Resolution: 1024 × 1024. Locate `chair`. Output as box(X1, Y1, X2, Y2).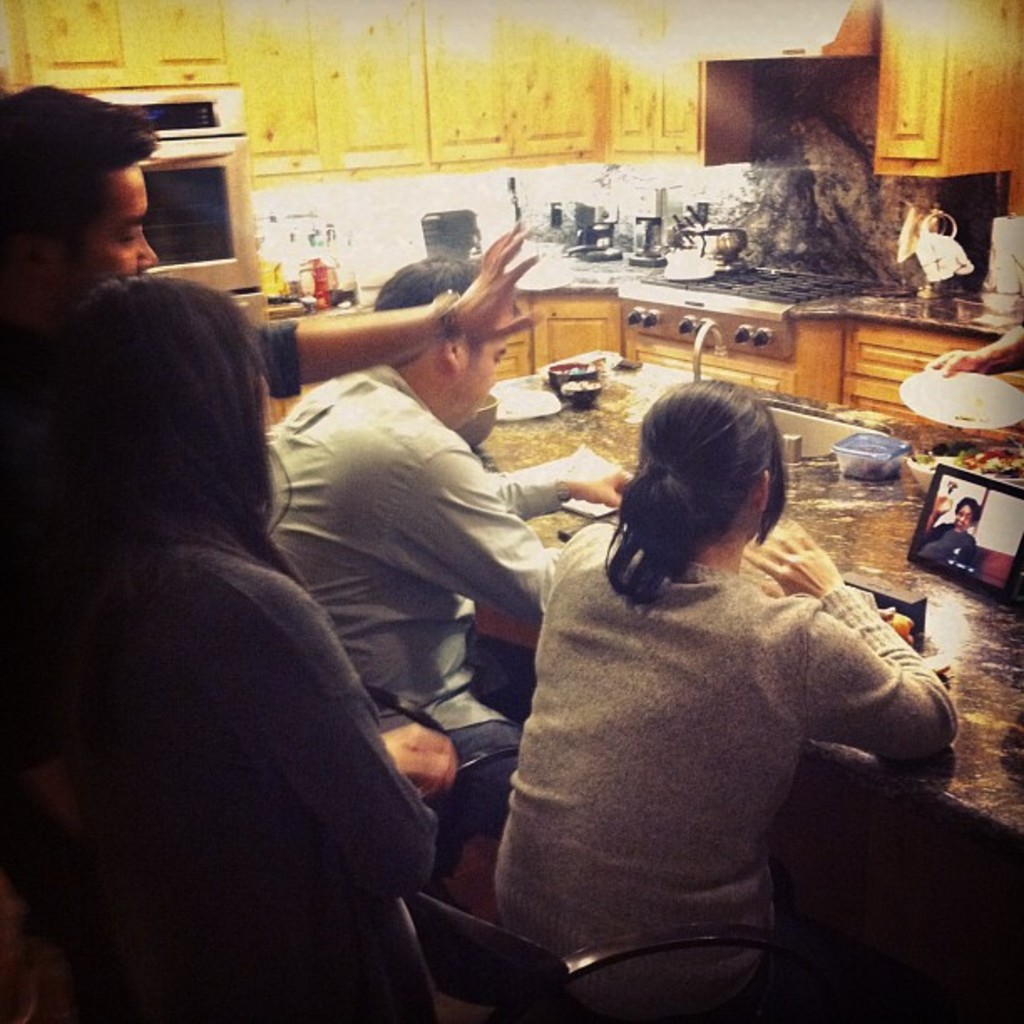
box(393, 877, 775, 1022).
